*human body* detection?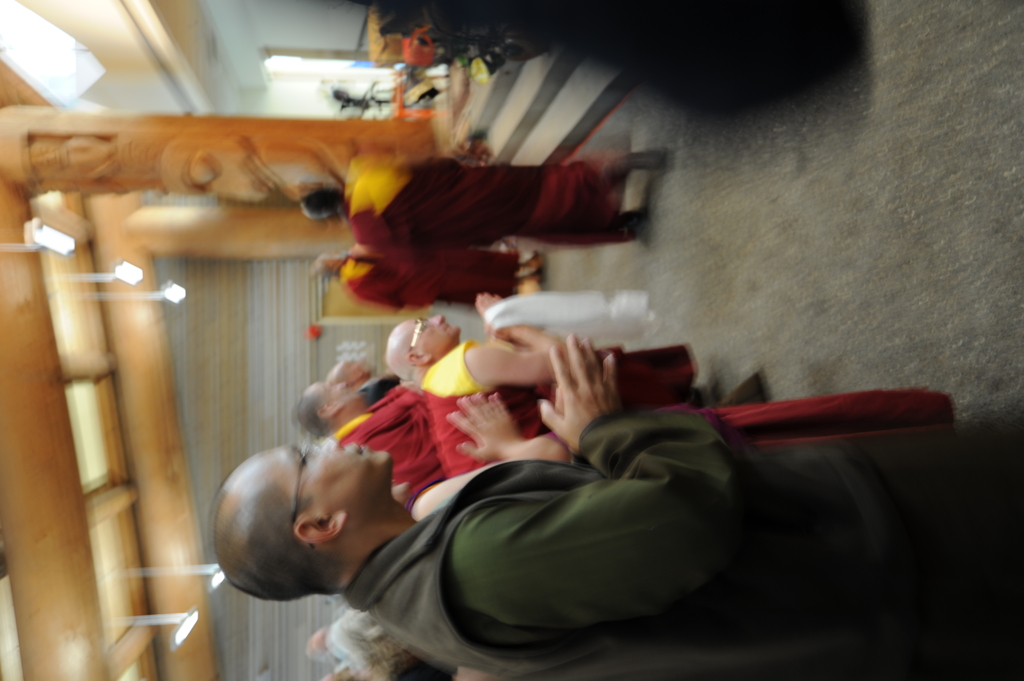
locate(408, 287, 725, 470)
